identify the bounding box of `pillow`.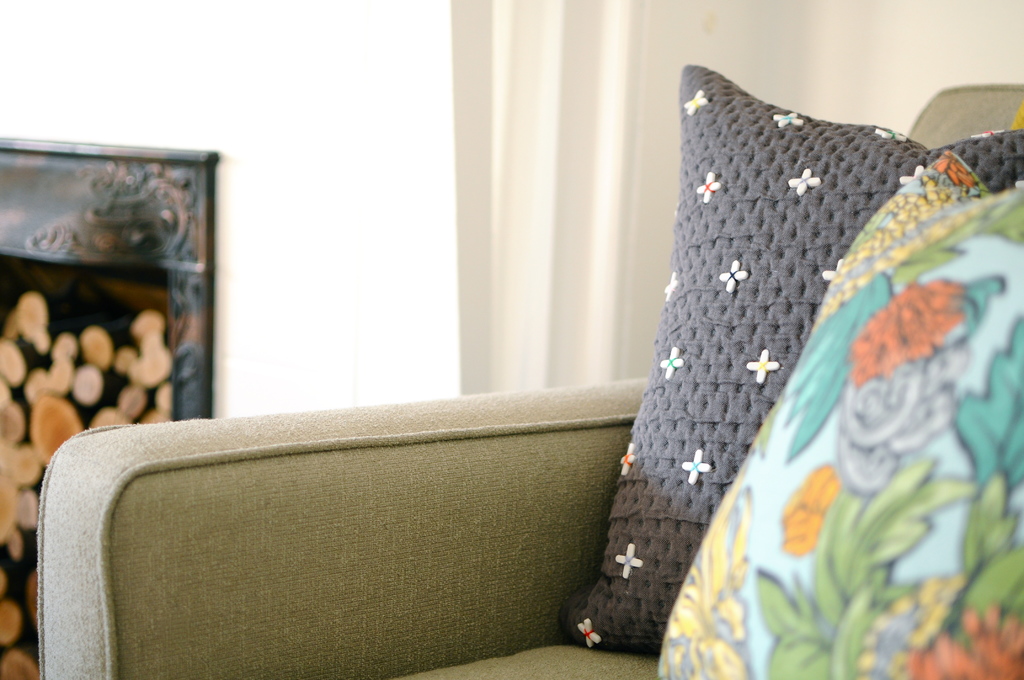
x1=648 y1=150 x2=1023 y2=679.
